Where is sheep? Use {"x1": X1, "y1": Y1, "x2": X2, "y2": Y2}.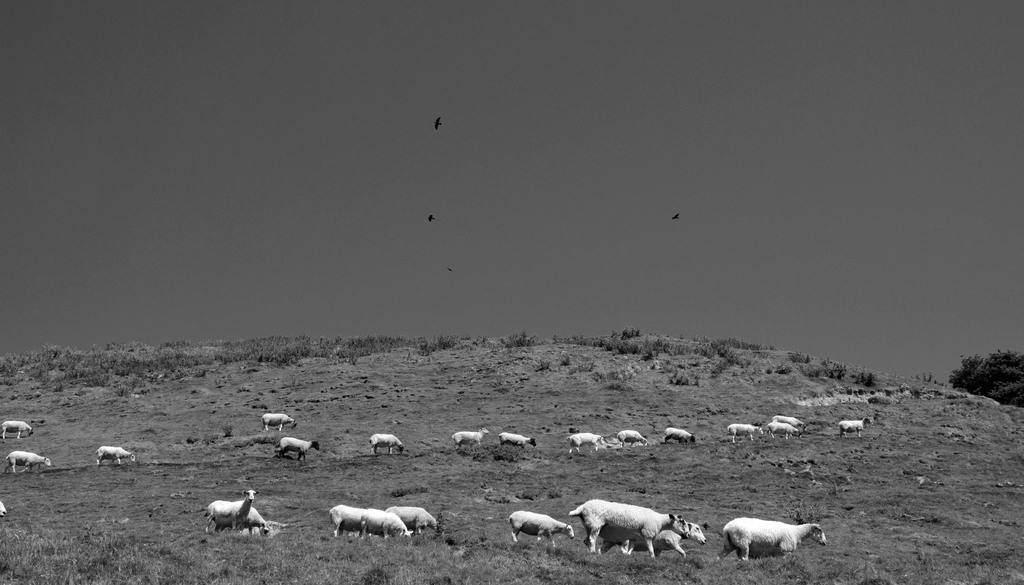
{"x1": 767, "y1": 413, "x2": 806, "y2": 429}.
